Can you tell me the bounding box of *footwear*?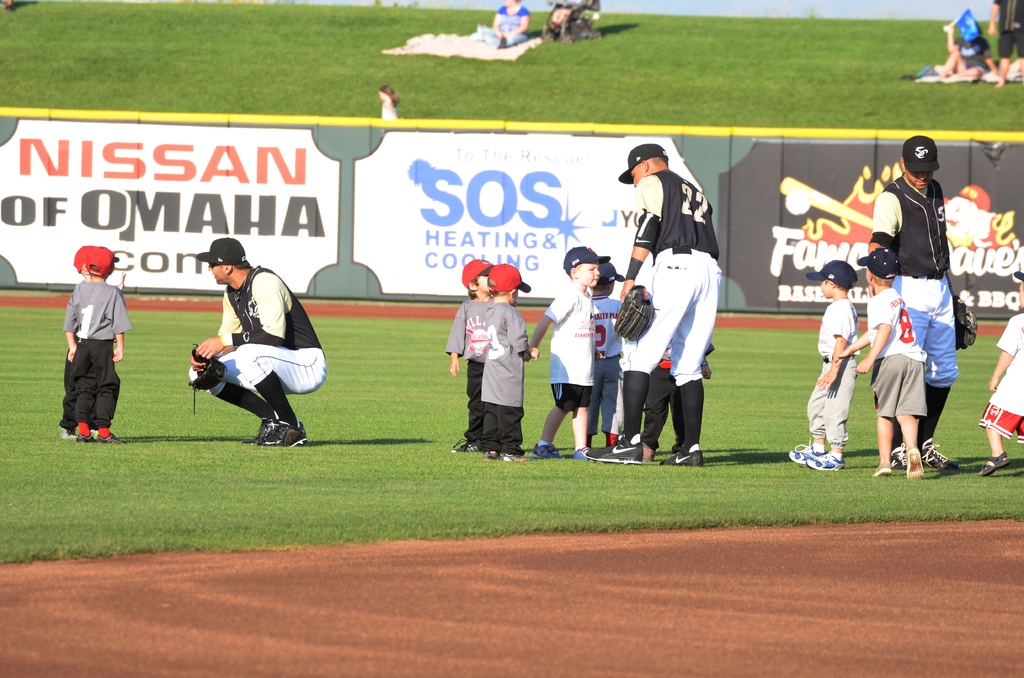
(451, 437, 488, 452).
